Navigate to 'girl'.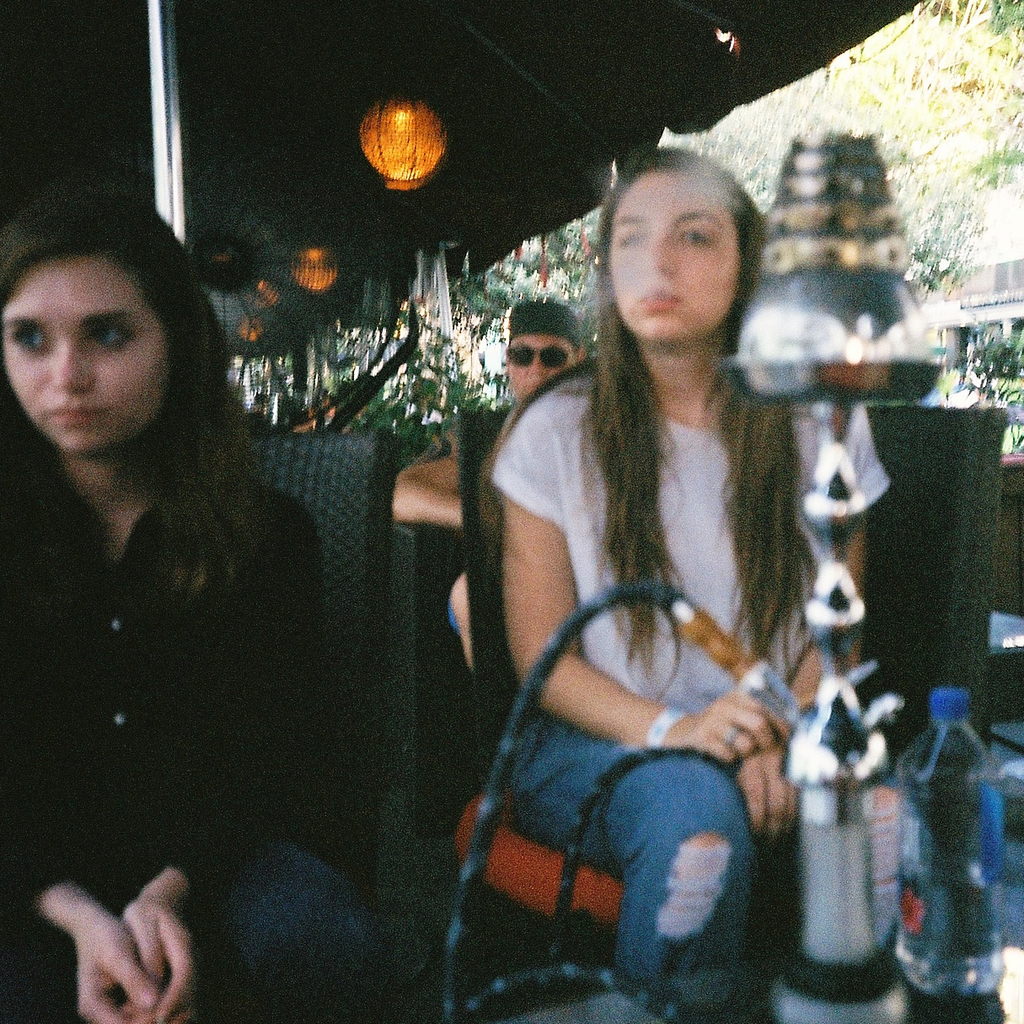
Navigation target: [left=0, top=187, right=384, bottom=1023].
